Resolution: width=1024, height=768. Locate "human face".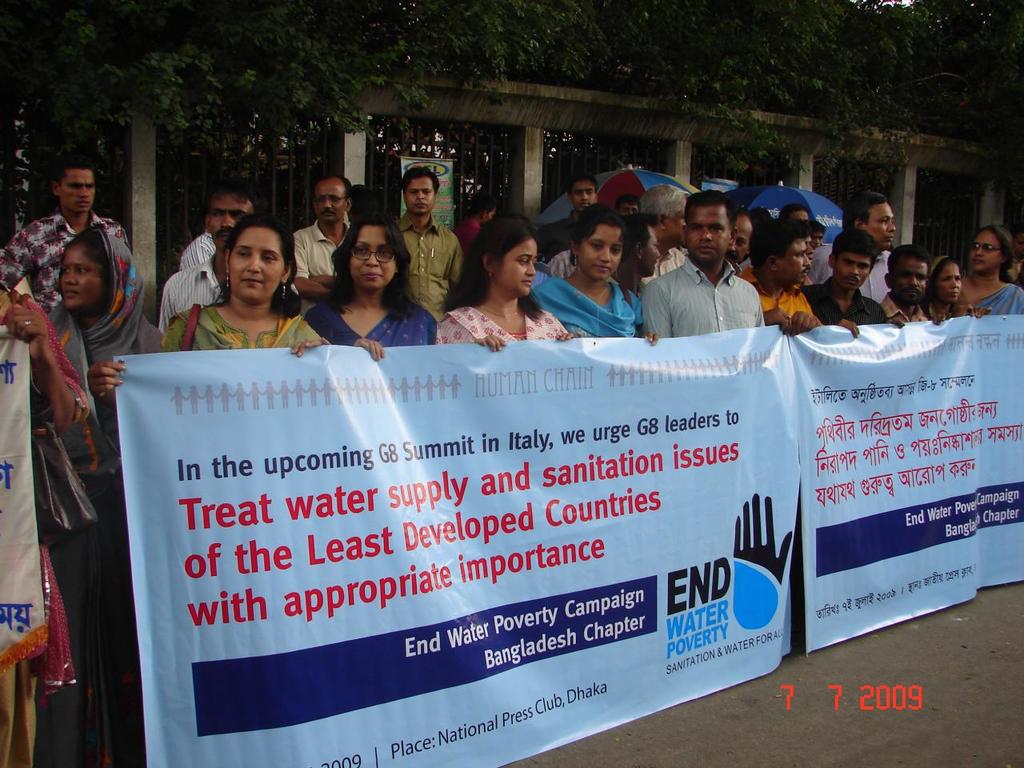
(left=209, top=195, right=255, bottom=243).
